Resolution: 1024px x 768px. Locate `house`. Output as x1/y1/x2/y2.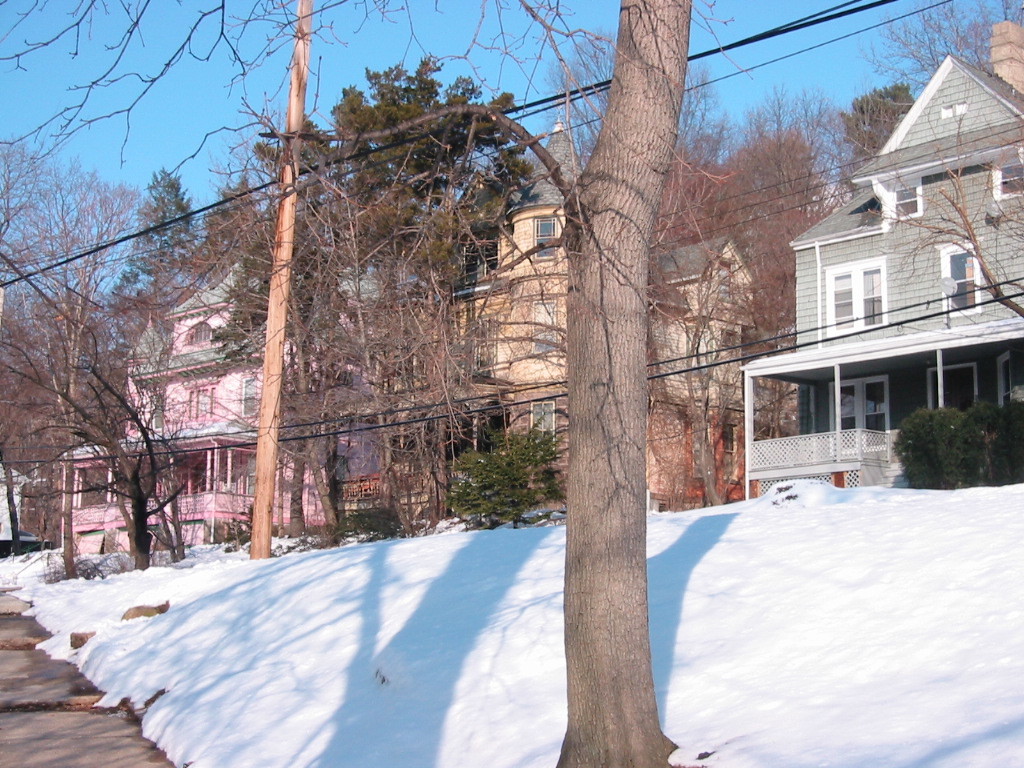
740/54/1023/484.
